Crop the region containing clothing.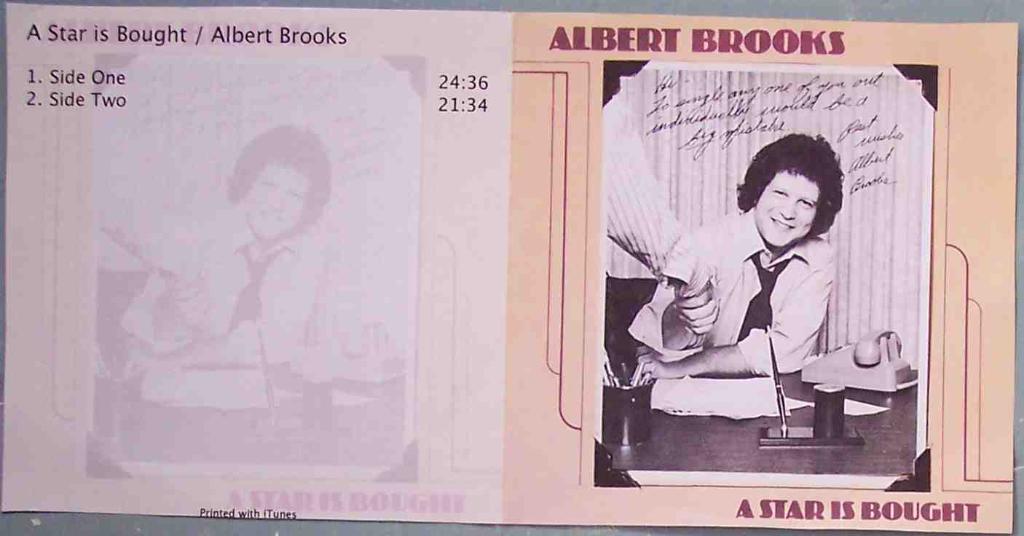
Crop region: bbox=(594, 93, 690, 379).
